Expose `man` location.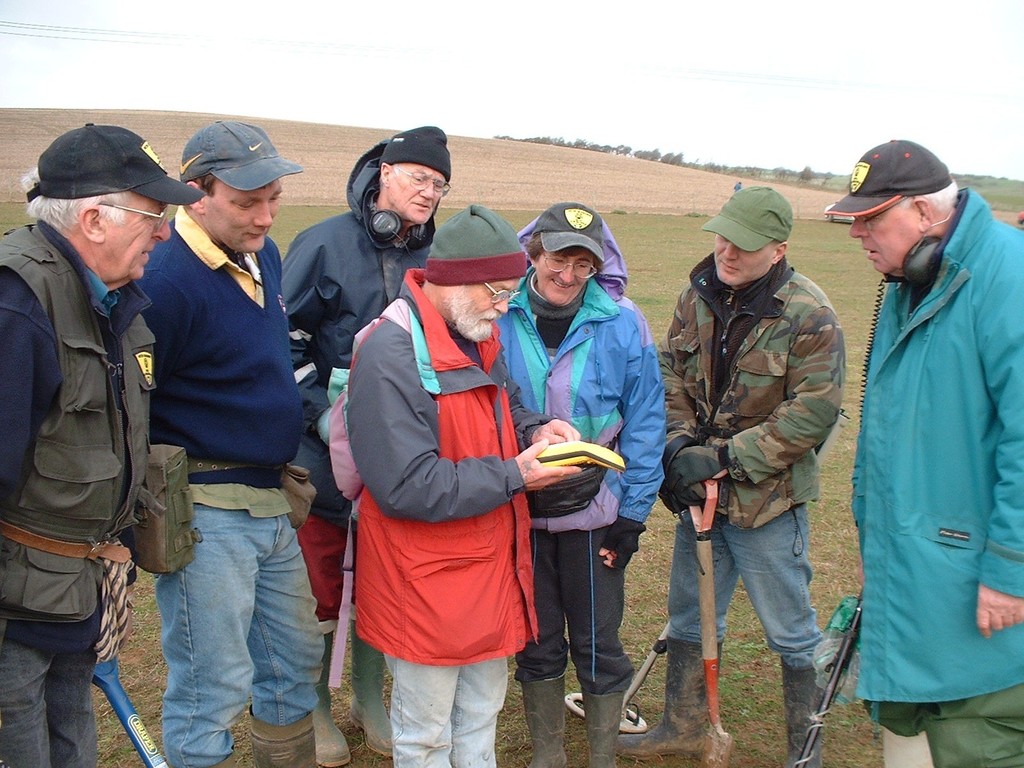
Exposed at box(477, 196, 664, 767).
